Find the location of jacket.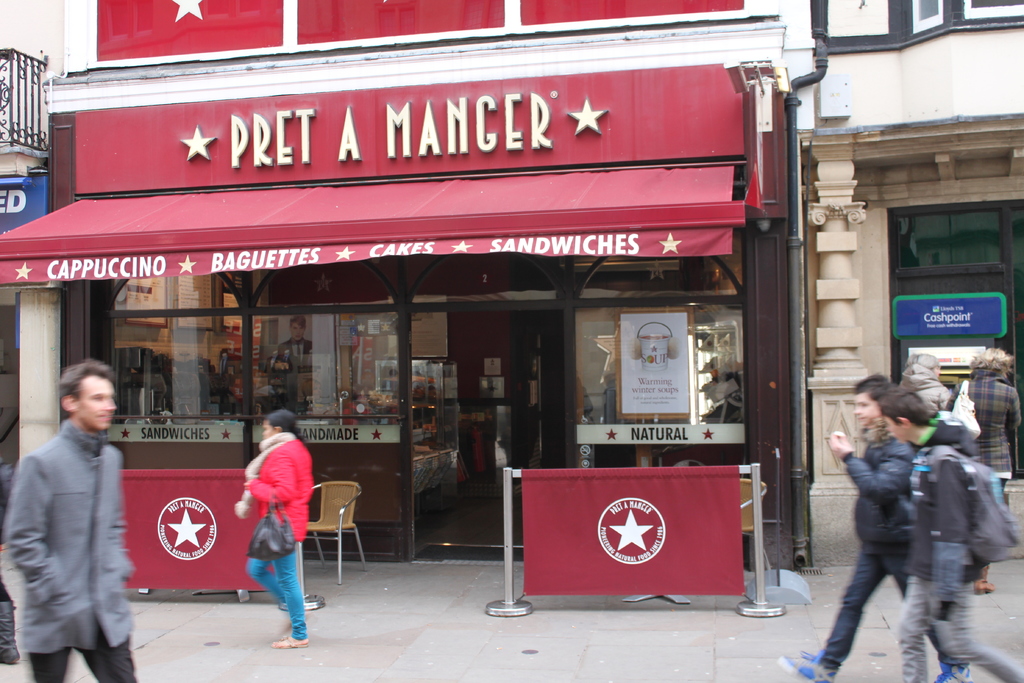
Location: crop(841, 415, 917, 561).
